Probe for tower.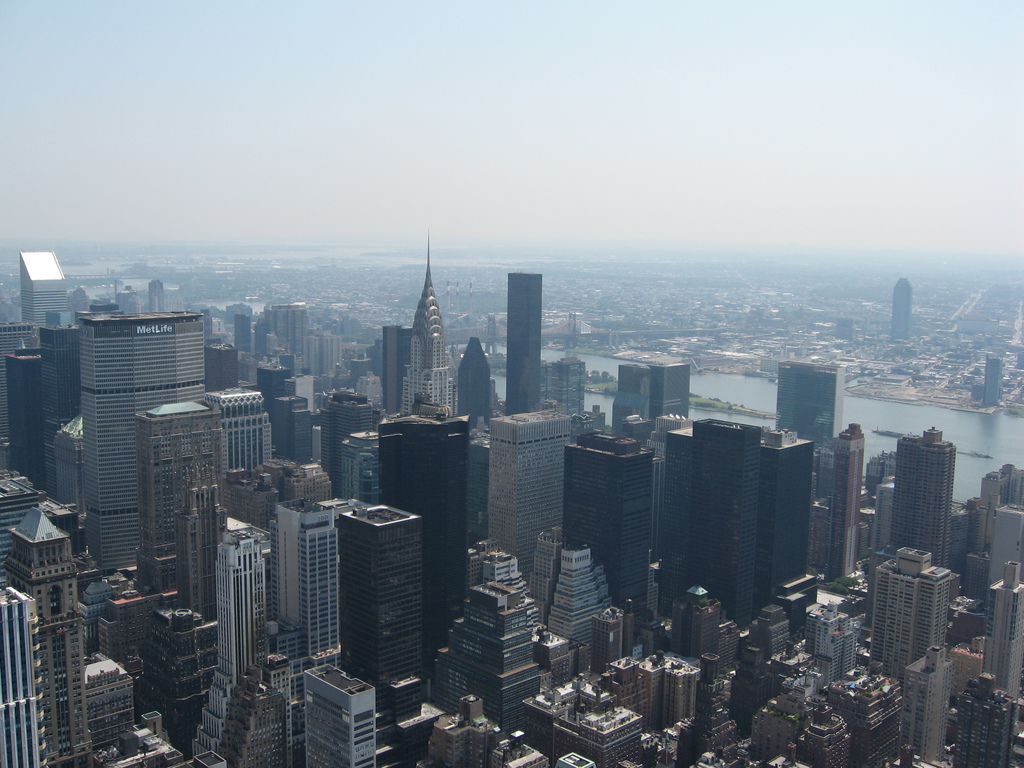
Probe result: bbox(377, 239, 461, 418).
